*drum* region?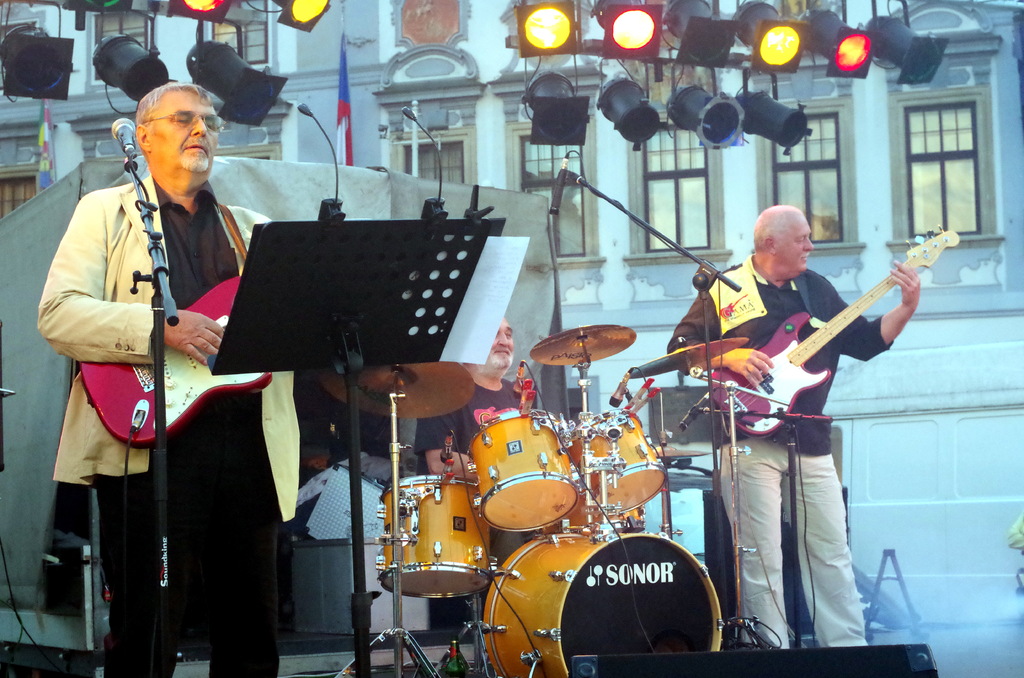
x1=447 y1=387 x2=592 y2=562
